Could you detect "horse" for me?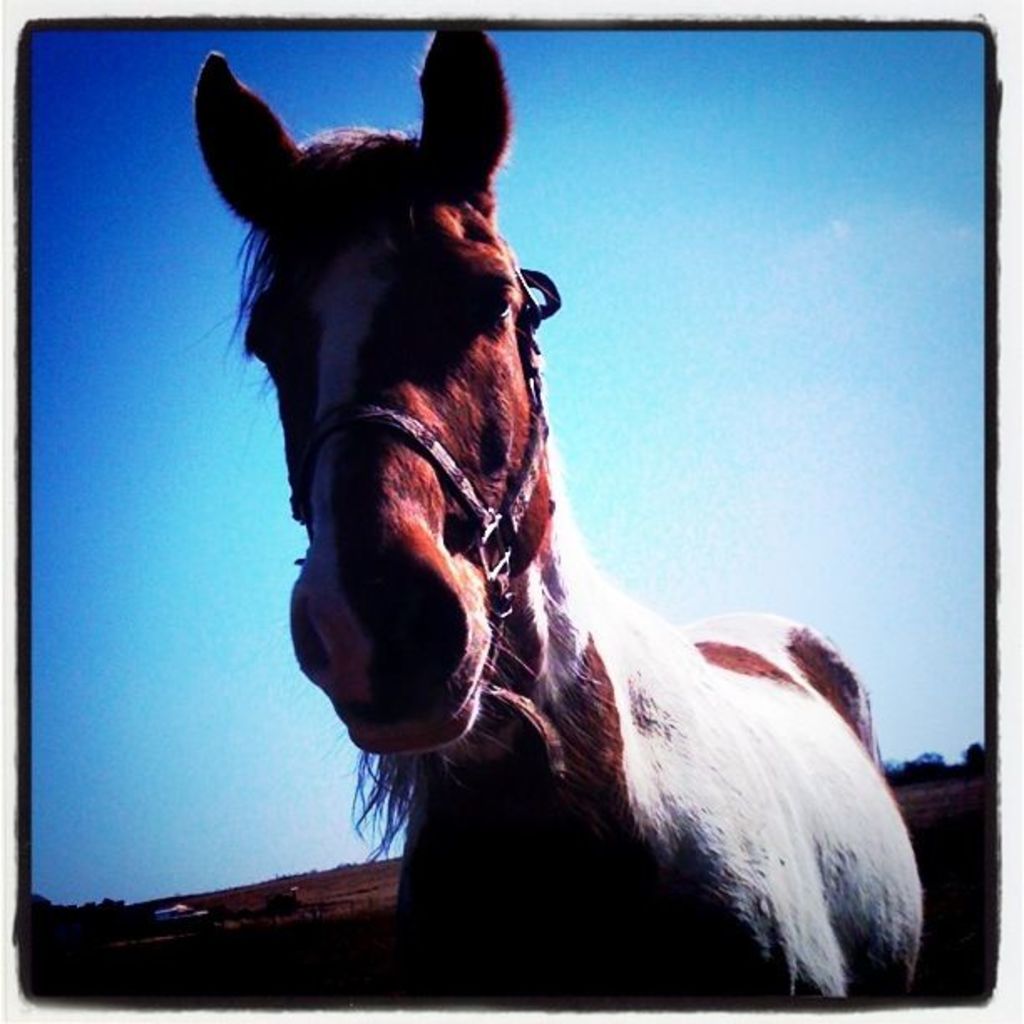
Detection result: (x1=181, y1=35, x2=924, y2=969).
